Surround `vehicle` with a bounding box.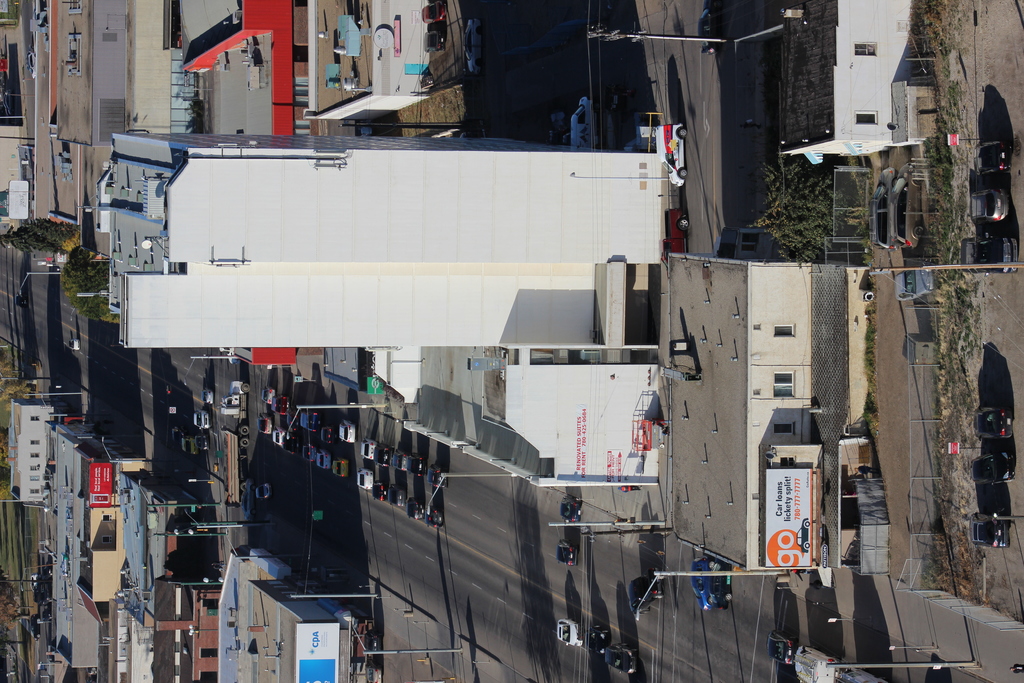
601,644,641,677.
